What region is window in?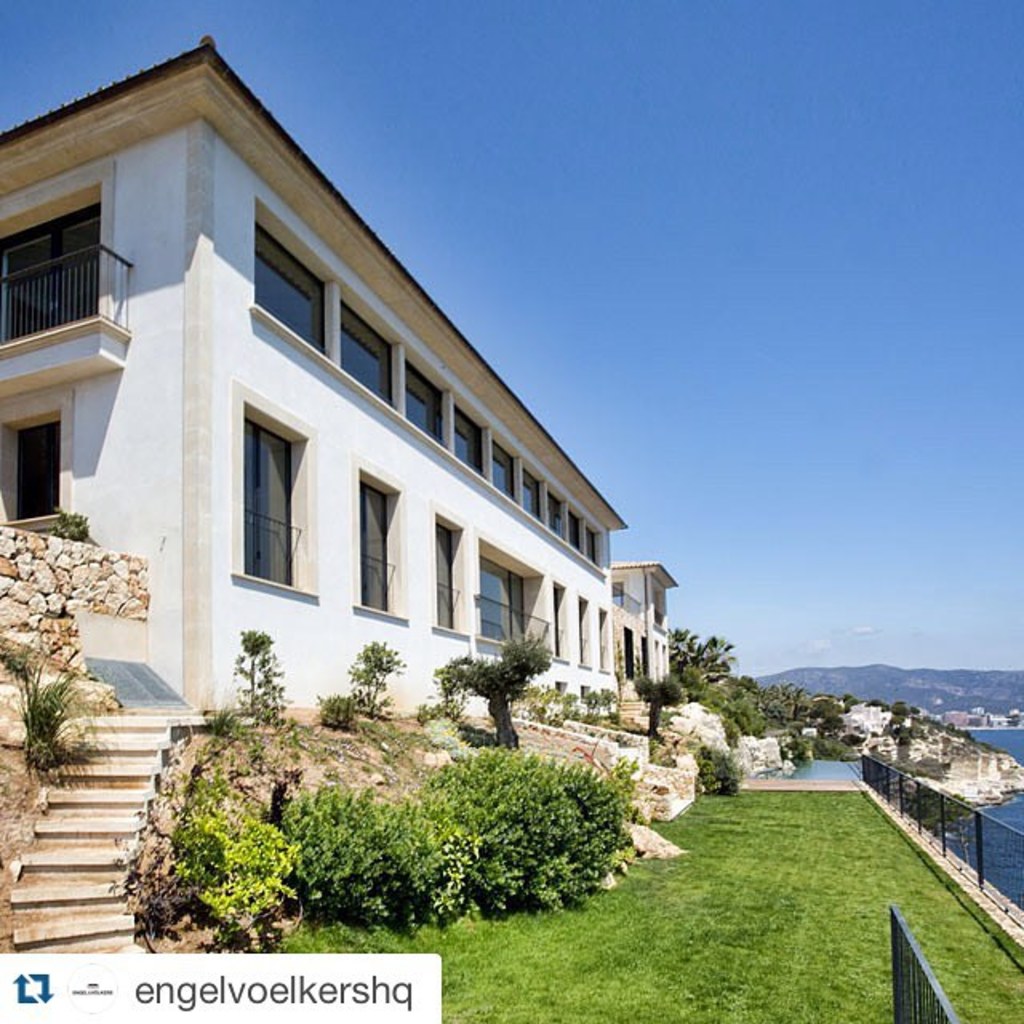
525, 477, 539, 517.
